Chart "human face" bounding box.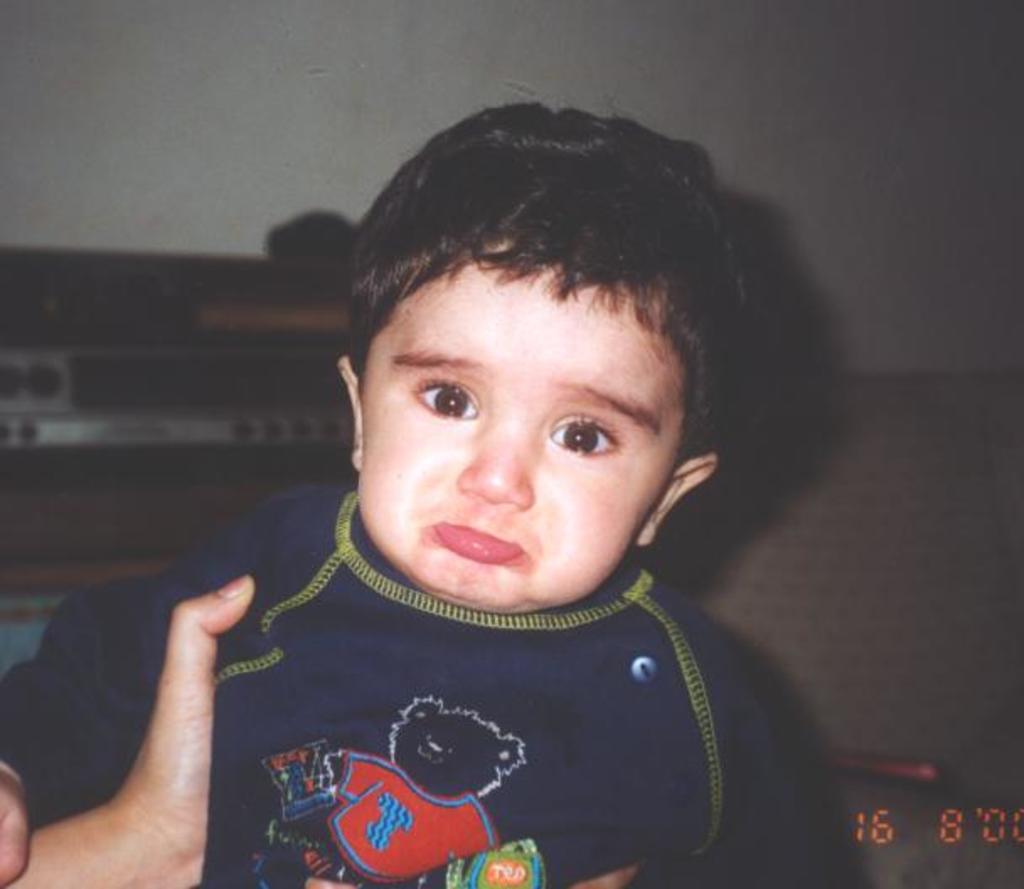
Charted: detection(352, 242, 691, 615).
